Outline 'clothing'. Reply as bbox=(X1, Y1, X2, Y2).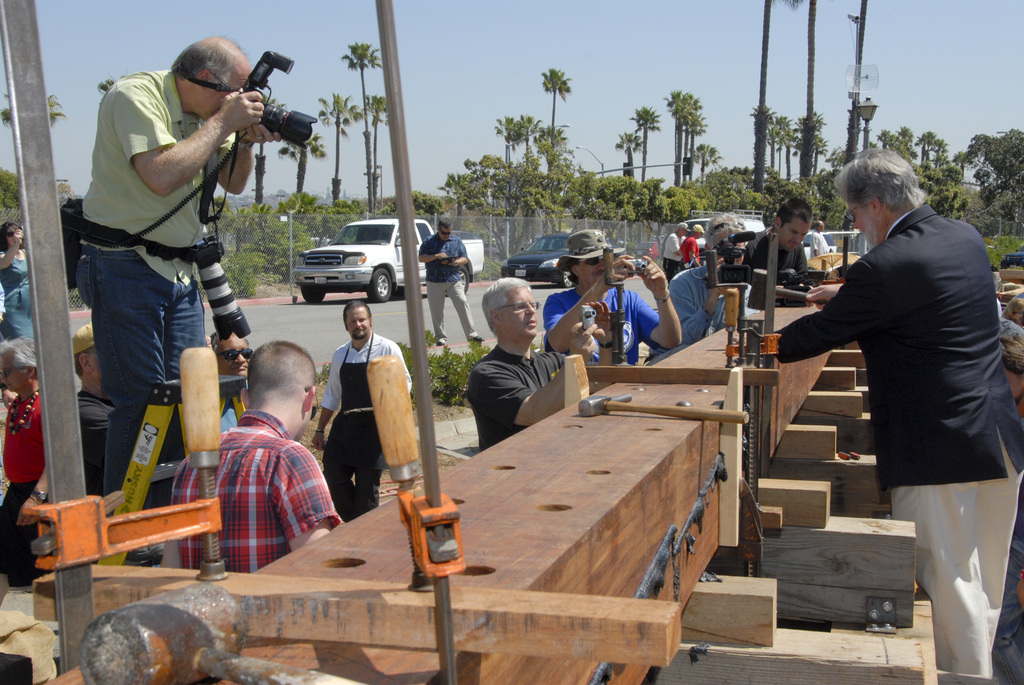
bbox=(76, 252, 223, 497).
